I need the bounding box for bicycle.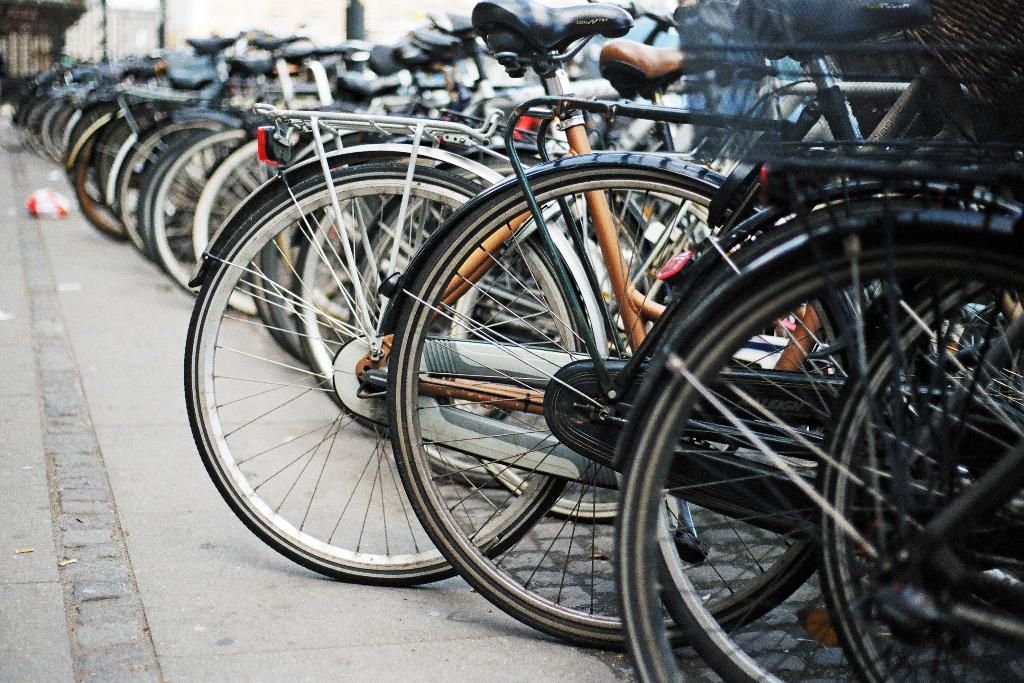
Here it is: 9:62:102:147.
